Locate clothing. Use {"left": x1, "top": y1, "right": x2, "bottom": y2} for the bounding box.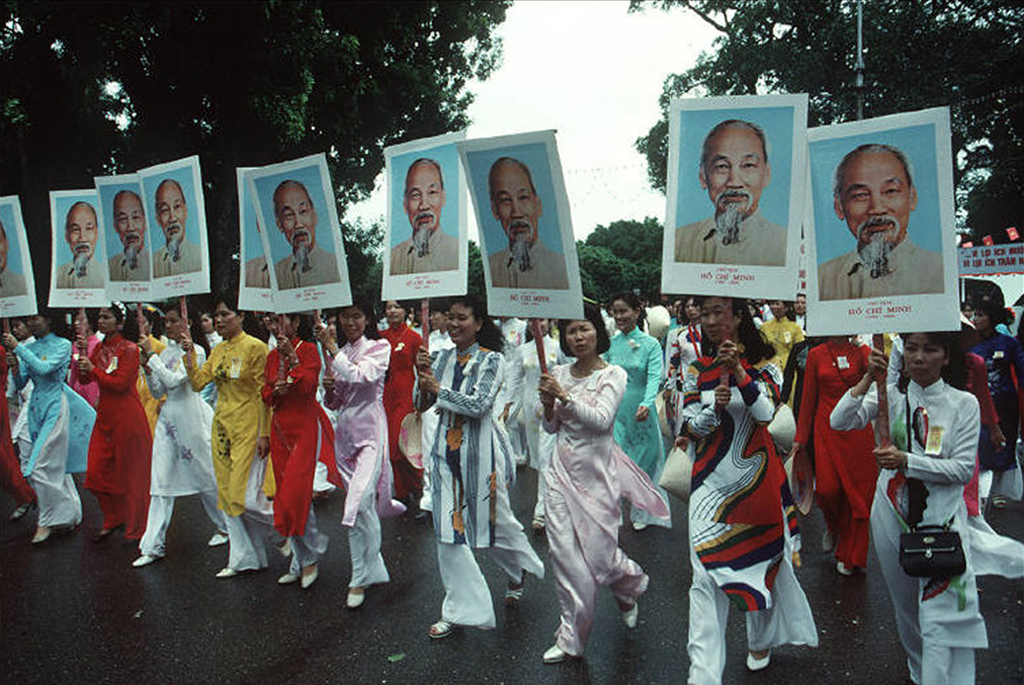
{"left": 601, "top": 329, "right": 657, "bottom": 480}.
